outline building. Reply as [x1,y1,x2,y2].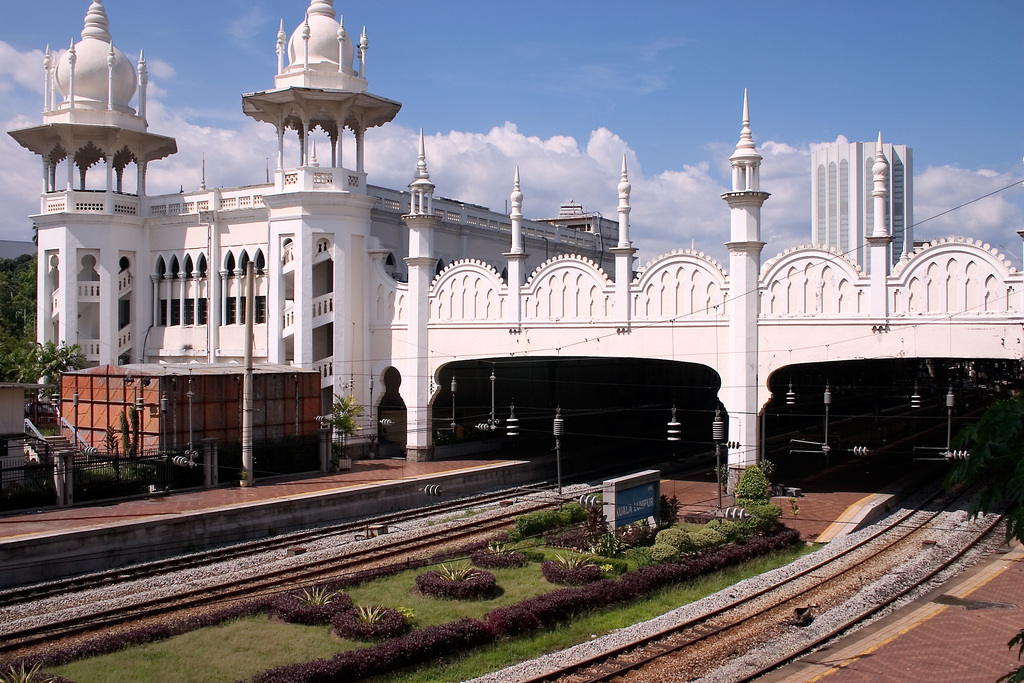
[8,0,634,461].
